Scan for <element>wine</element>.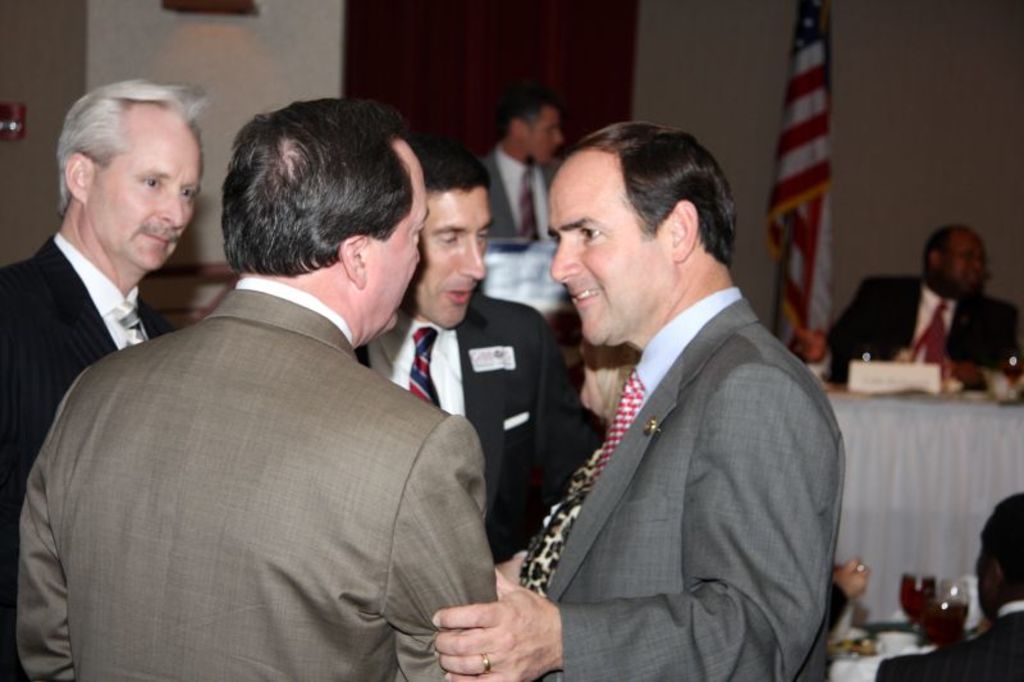
Scan result: bbox=(918, 595, 970, 646).
